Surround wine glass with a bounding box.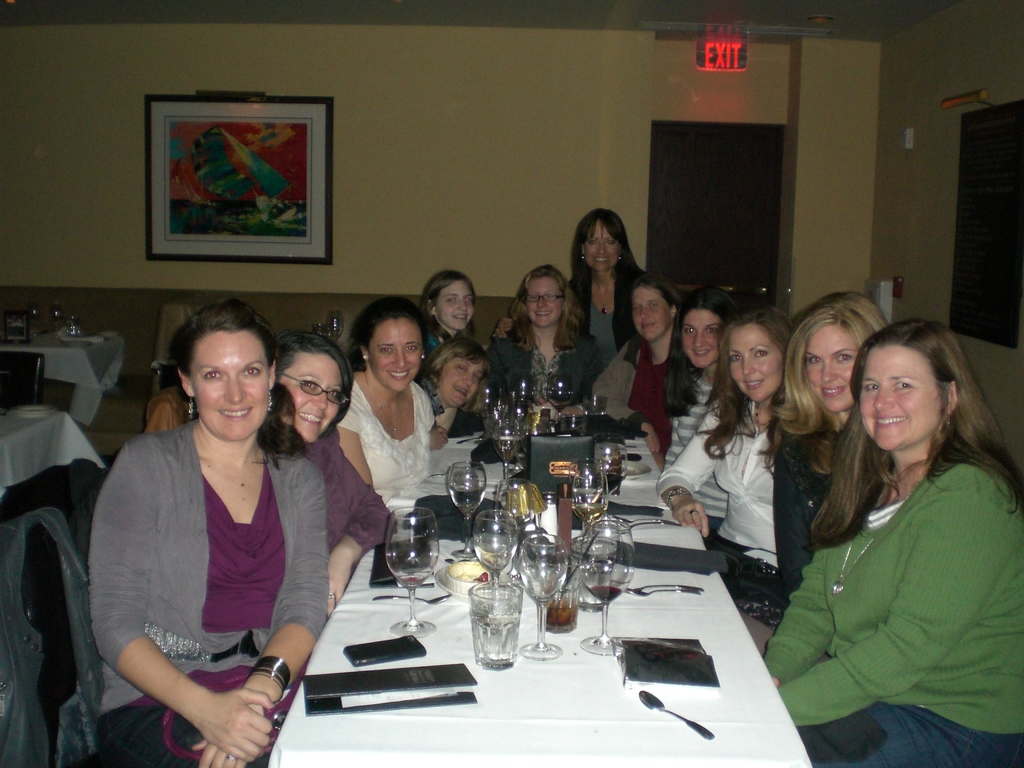
box(474, 509, 517, 586).
